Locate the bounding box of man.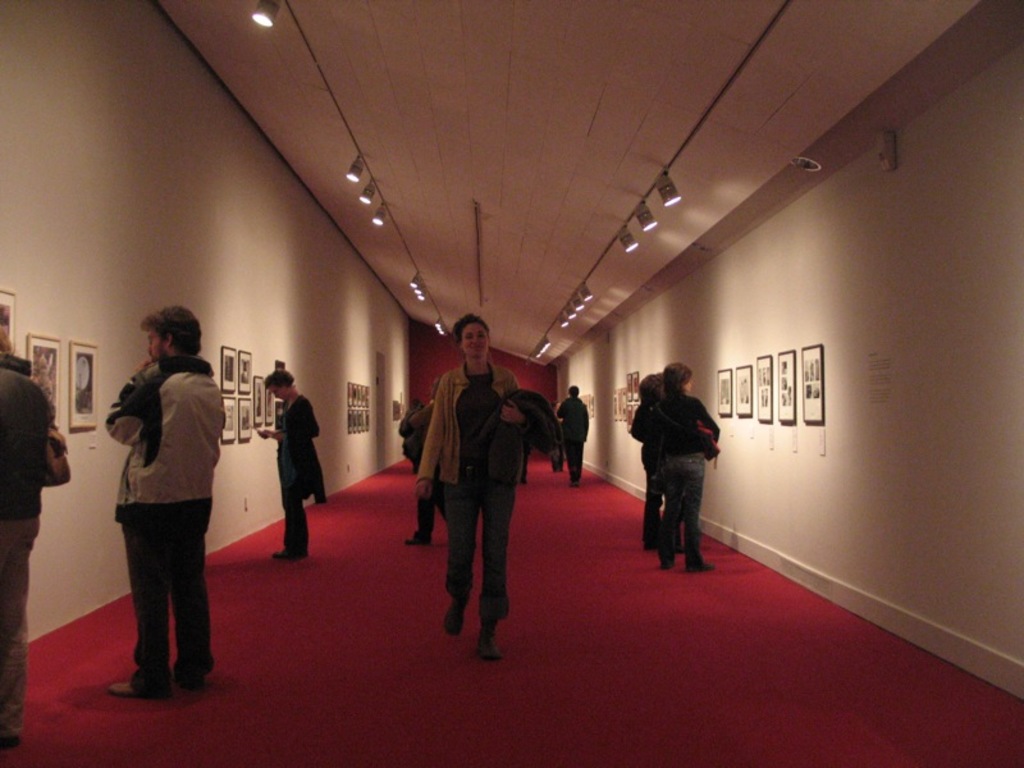
Bounding box: detection(97, 302, 225, 696).
